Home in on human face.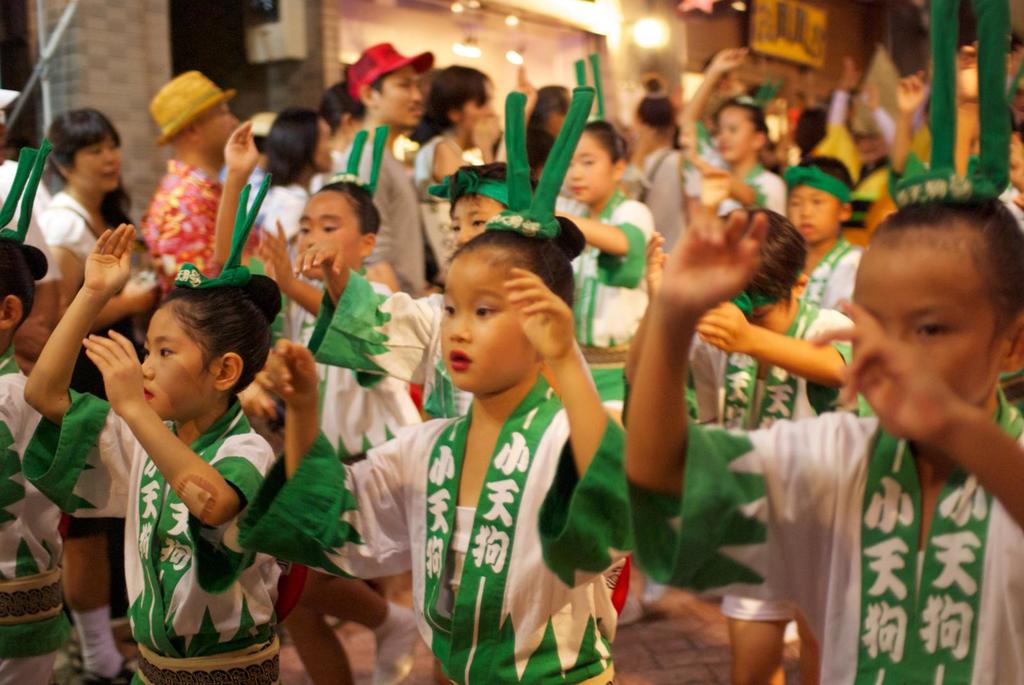
Homed in at (461, 78, 493, 134).
